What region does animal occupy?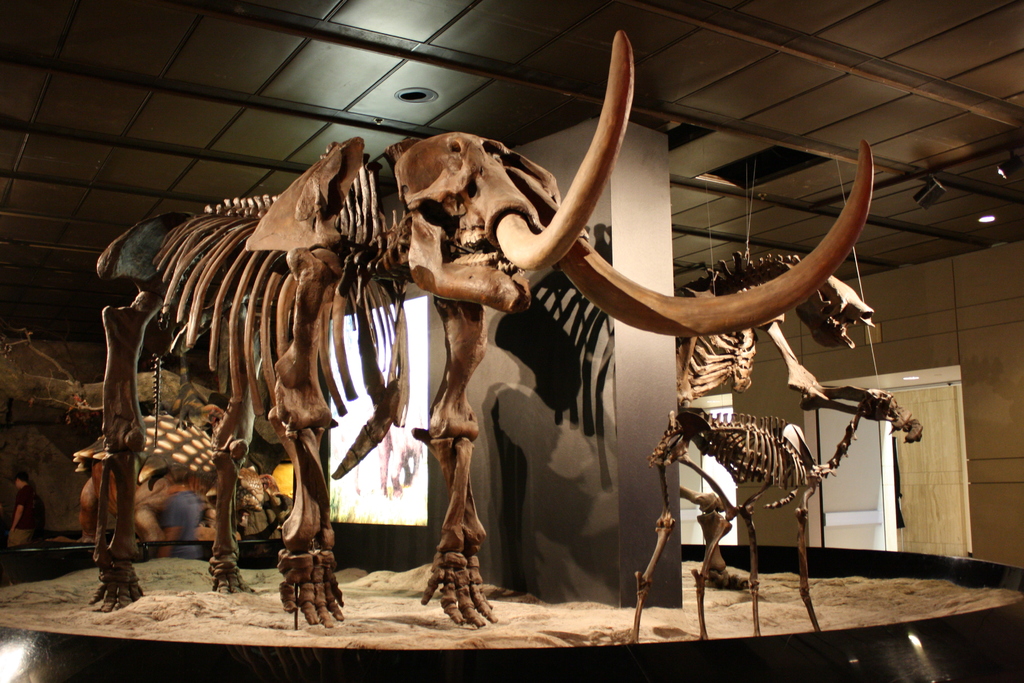
bbox(634, 254, 925, 648).
